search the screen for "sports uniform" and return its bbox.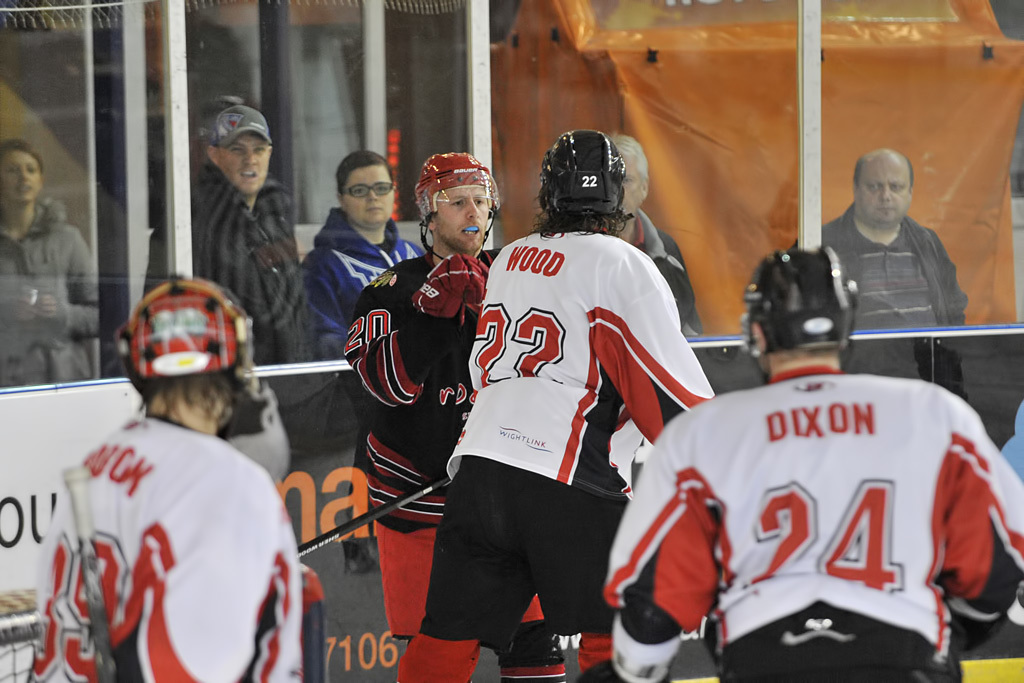
Found: BBox(14, 412, 295, 682).
